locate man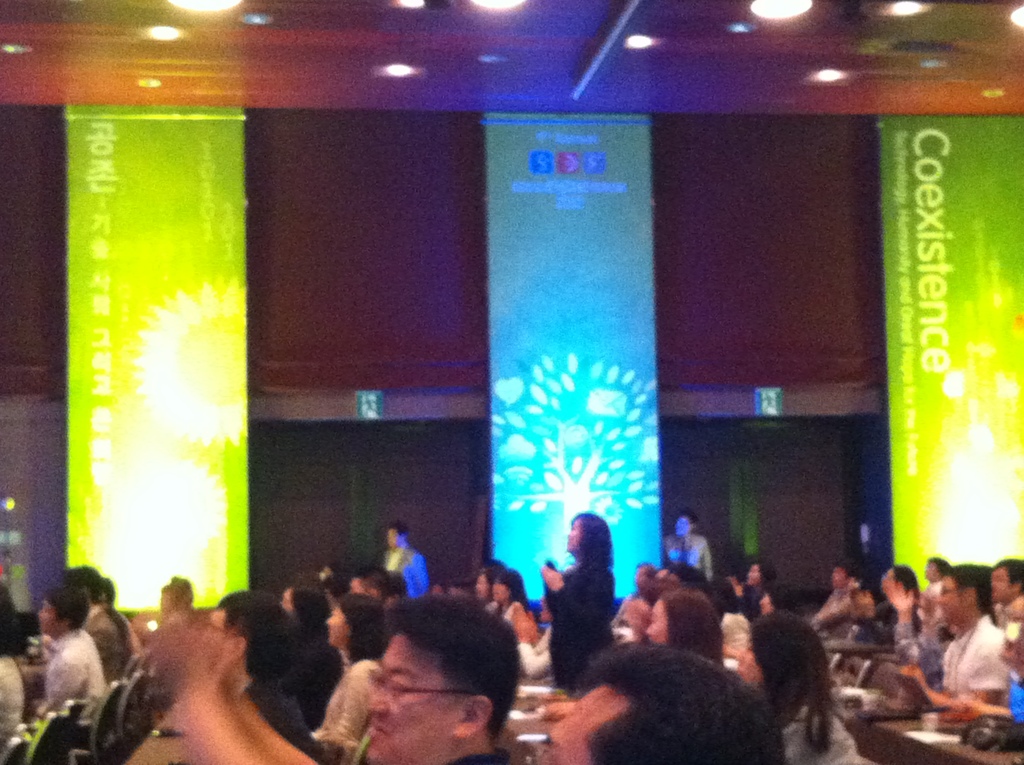
crop(899, 563, 1006, 716)
